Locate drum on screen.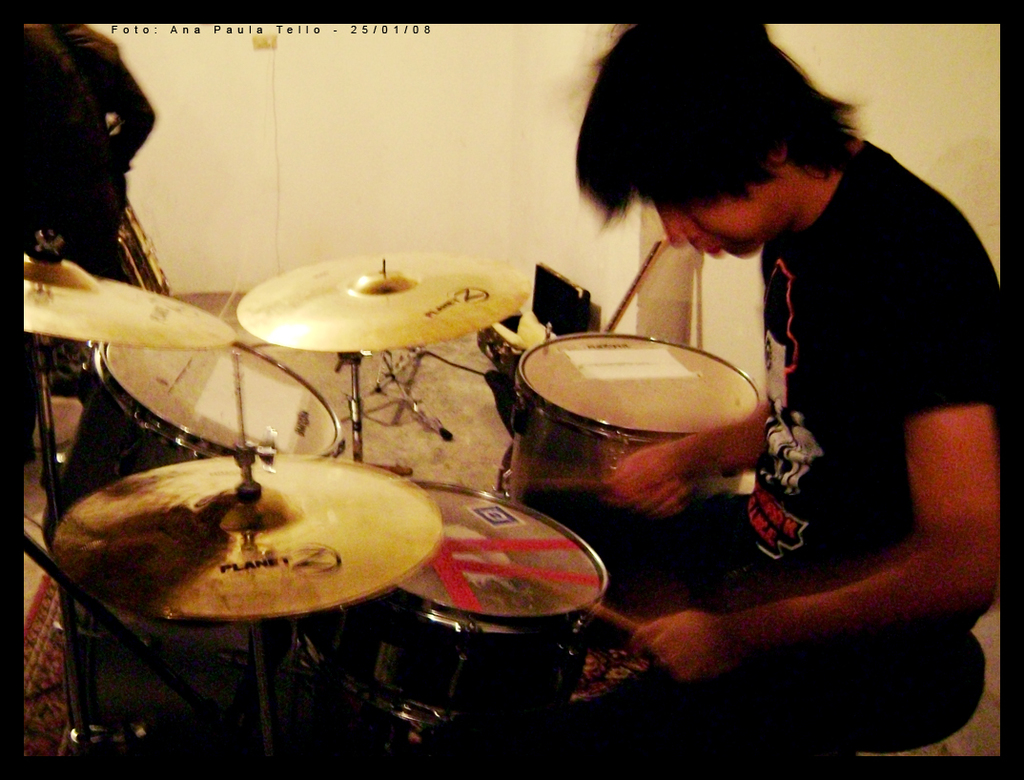
On screen at (x1=503, y1=330, x2=767, y2=508).
